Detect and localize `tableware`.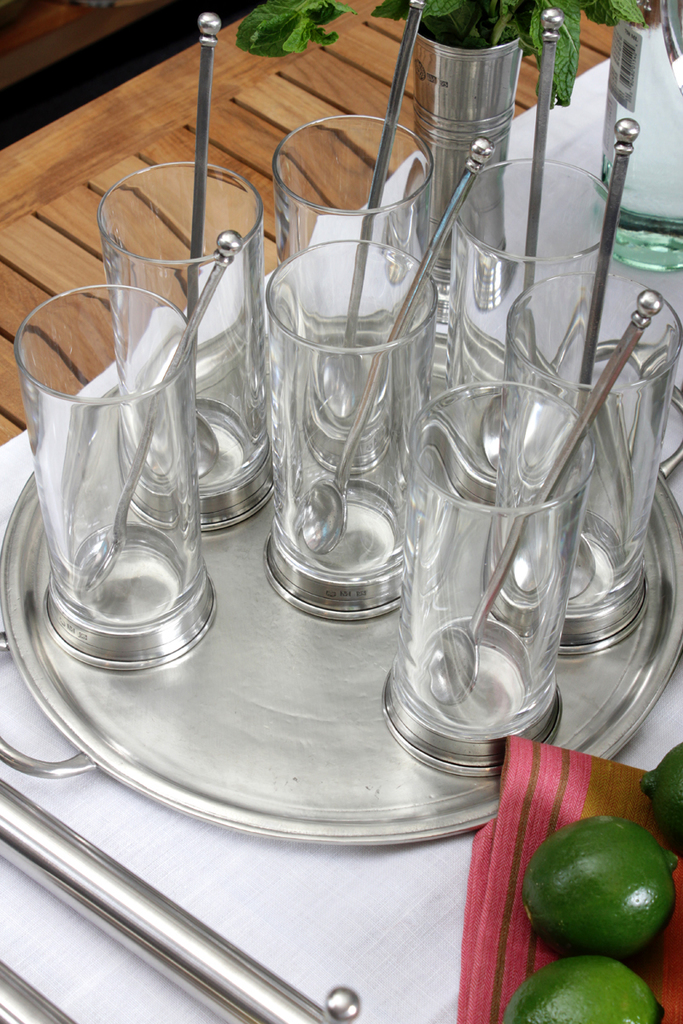
Localized at {"left": 424, "top": 286, "right": 666, "bottom": 709}.
